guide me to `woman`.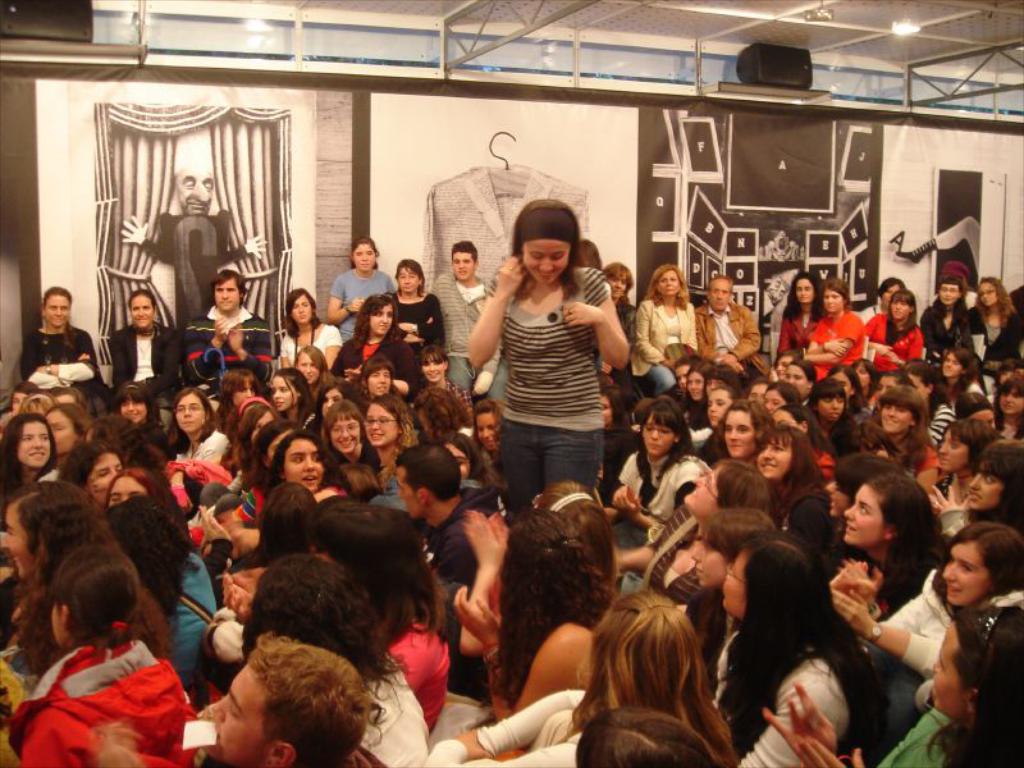
Guidance: {"left": 109, "top": 289, "right": 183, "bottom": 438}.
